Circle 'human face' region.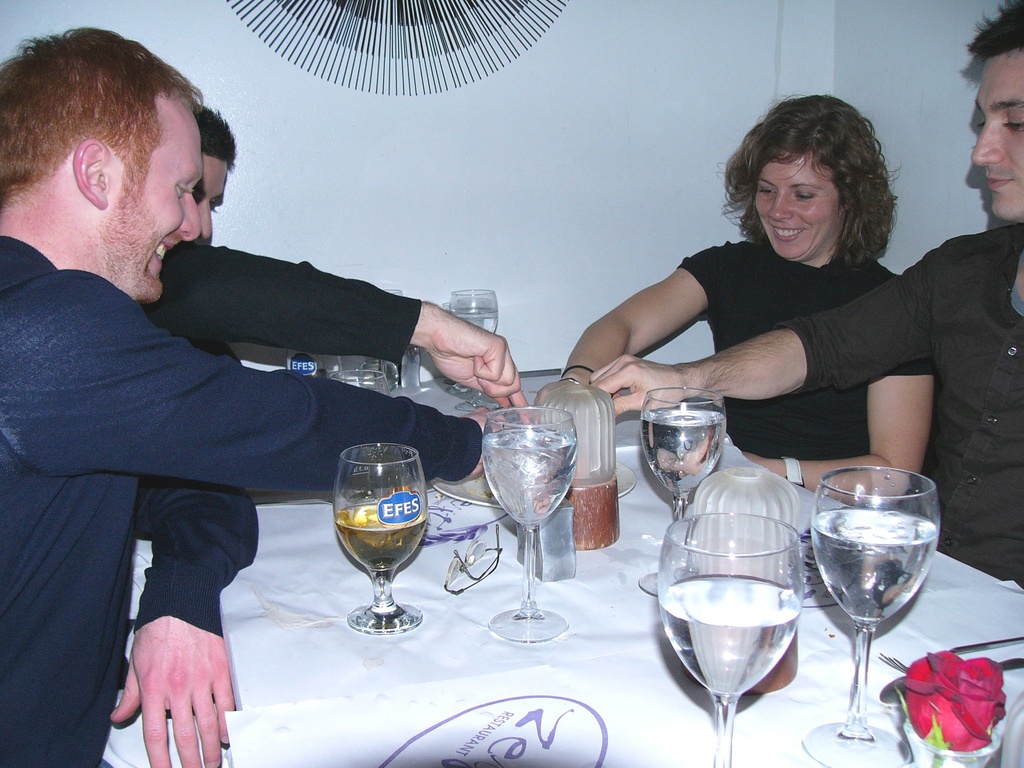
Region: 754,147,849,259.
